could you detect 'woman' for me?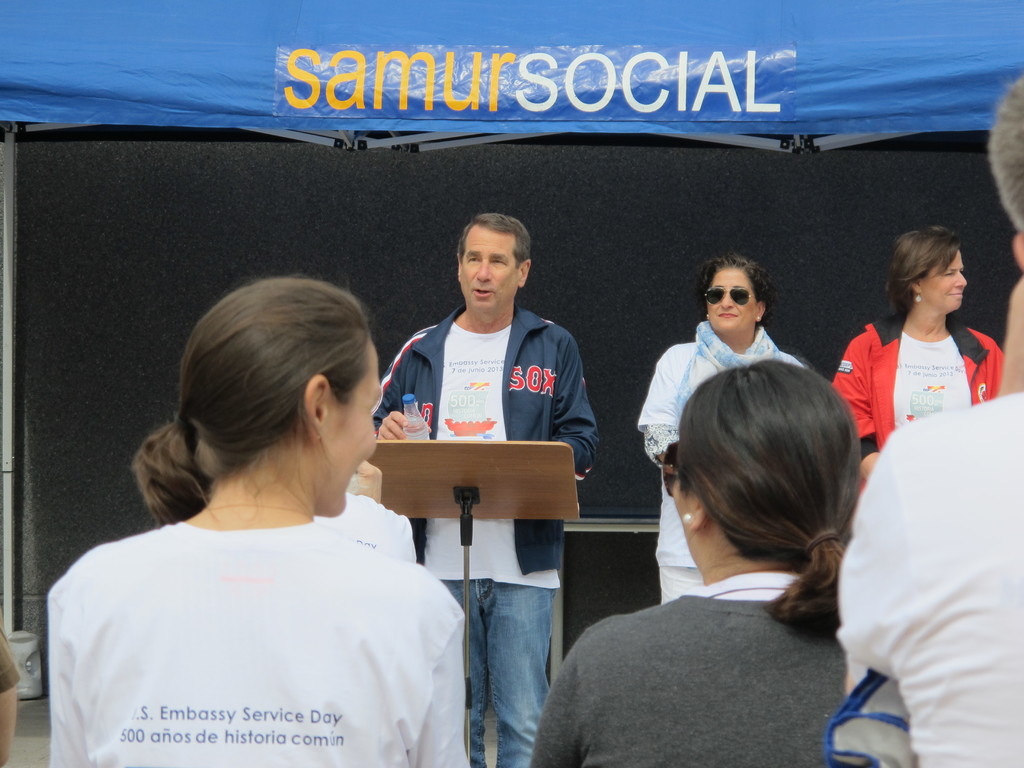
Detection result: 630, 253, 824, 600.
